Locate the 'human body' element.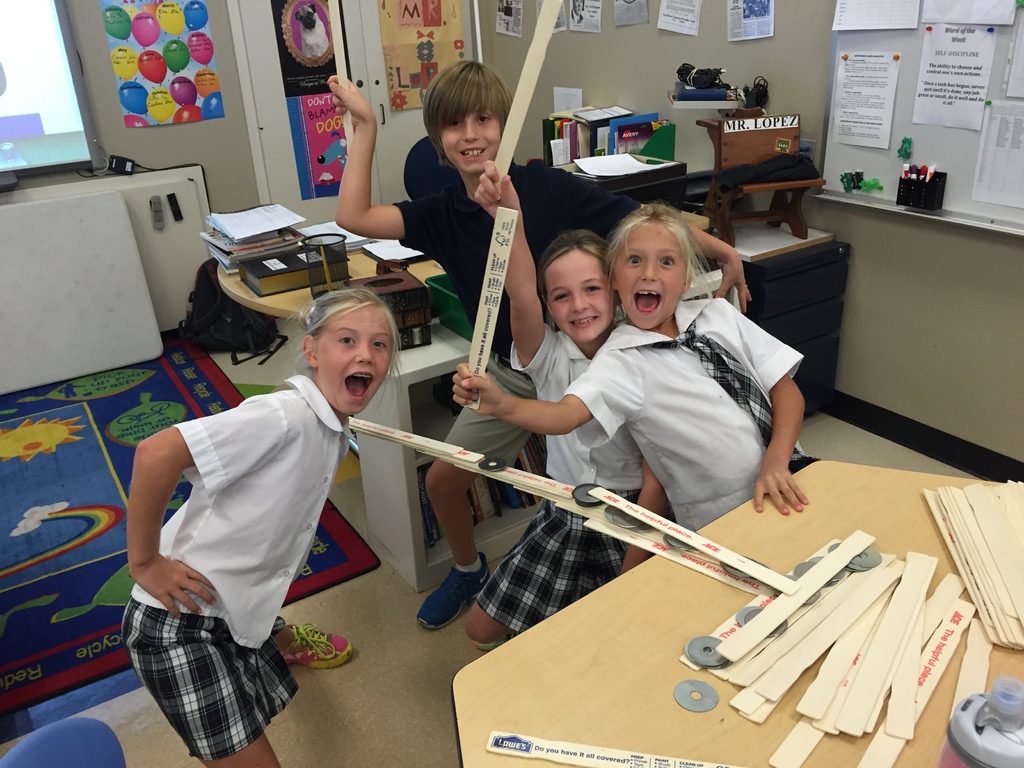
Element bbox: x1=451 y1=192 x2=836 y2=578.
